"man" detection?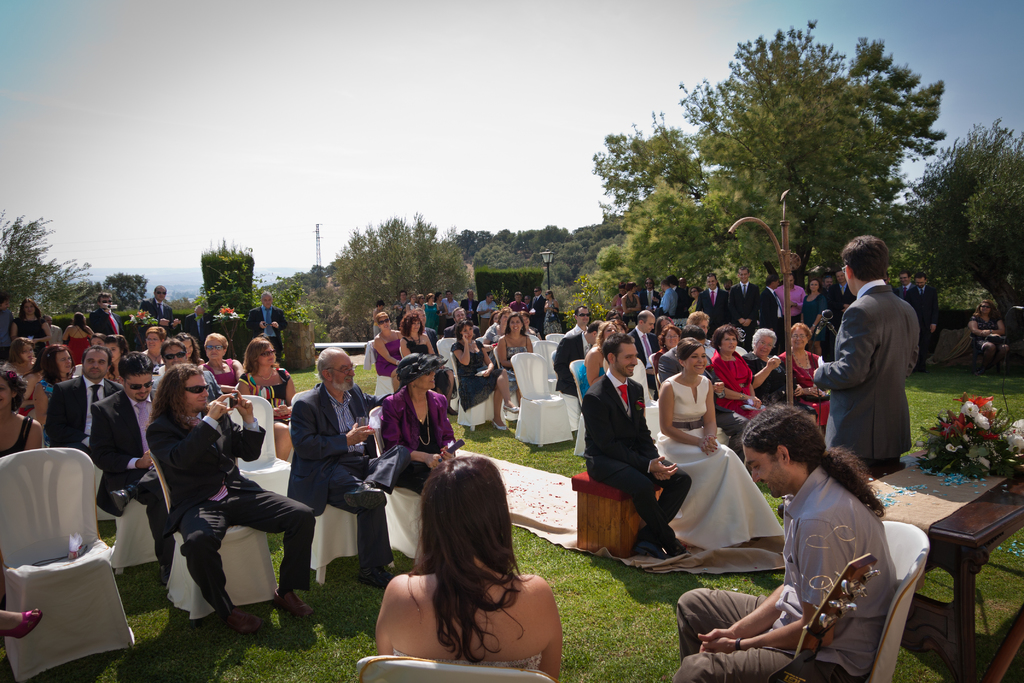
[x1=696, y1=270, x2=732, y2=324]
